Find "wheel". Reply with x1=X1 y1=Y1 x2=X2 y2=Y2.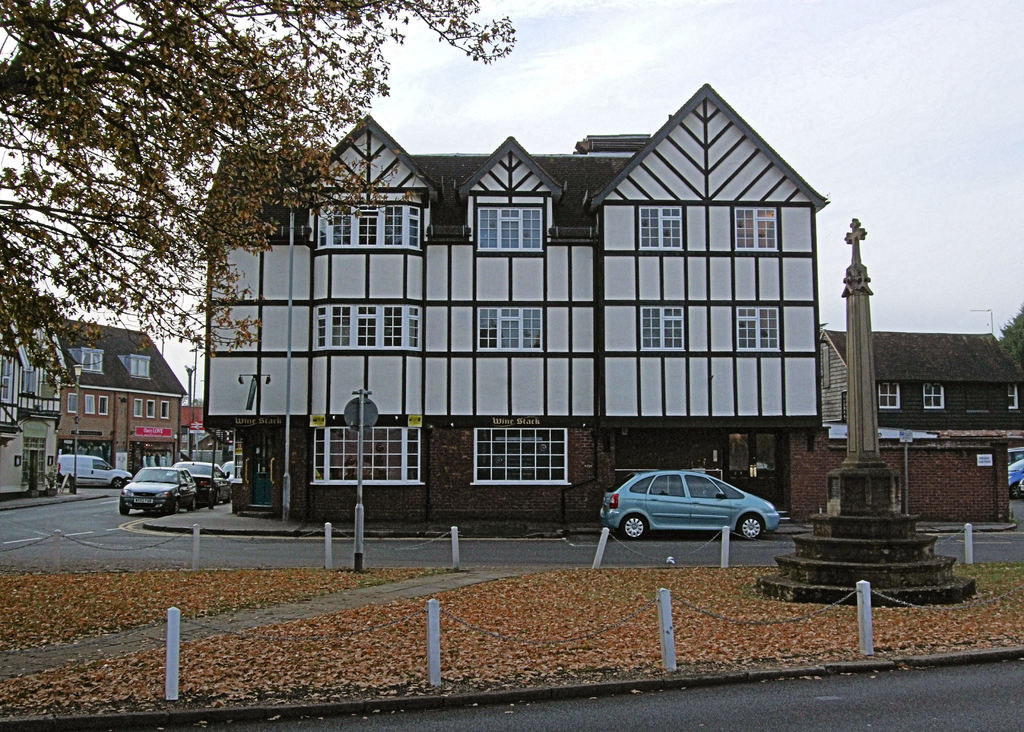
x1=110 y1=476 x2=129 y2=486.
